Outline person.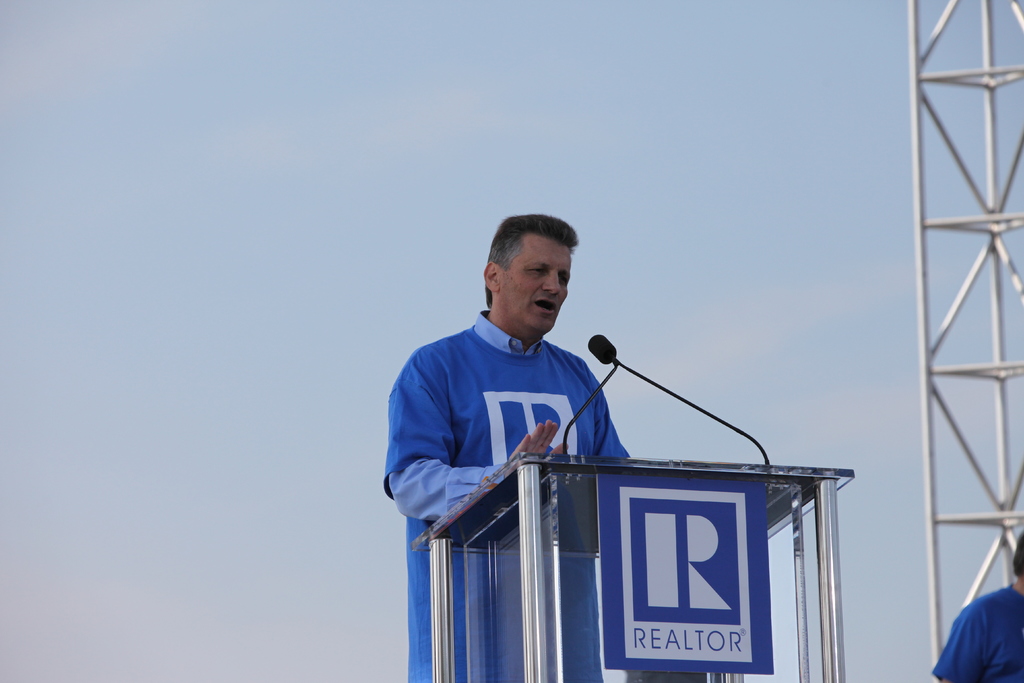
Outline: (935, 530, 1023, 682).
